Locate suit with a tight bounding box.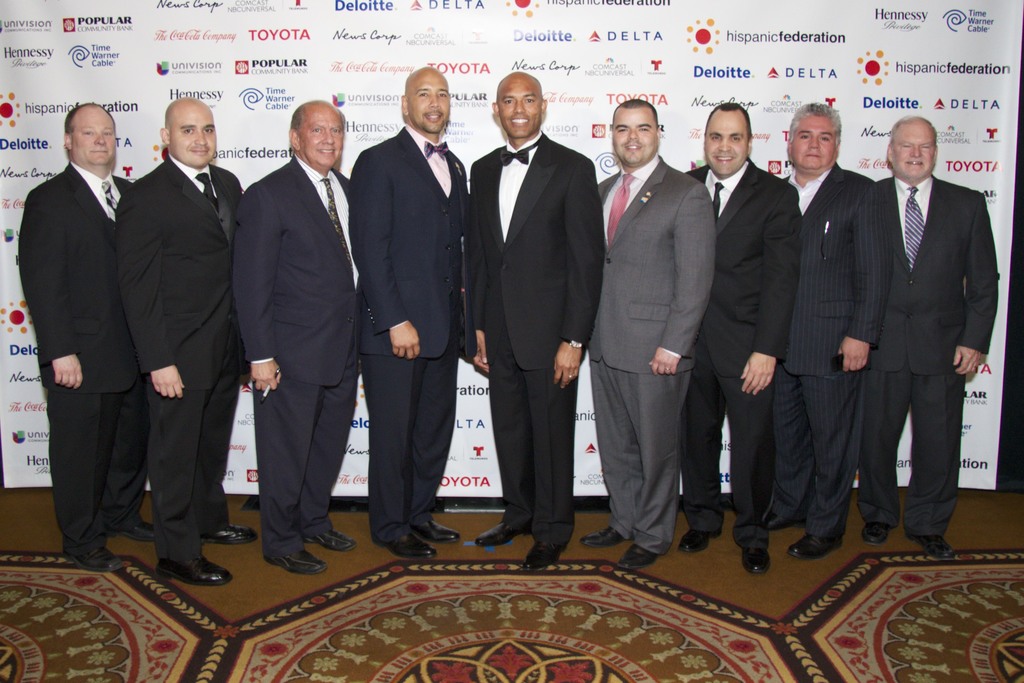
[683, 159, 800, 542].
